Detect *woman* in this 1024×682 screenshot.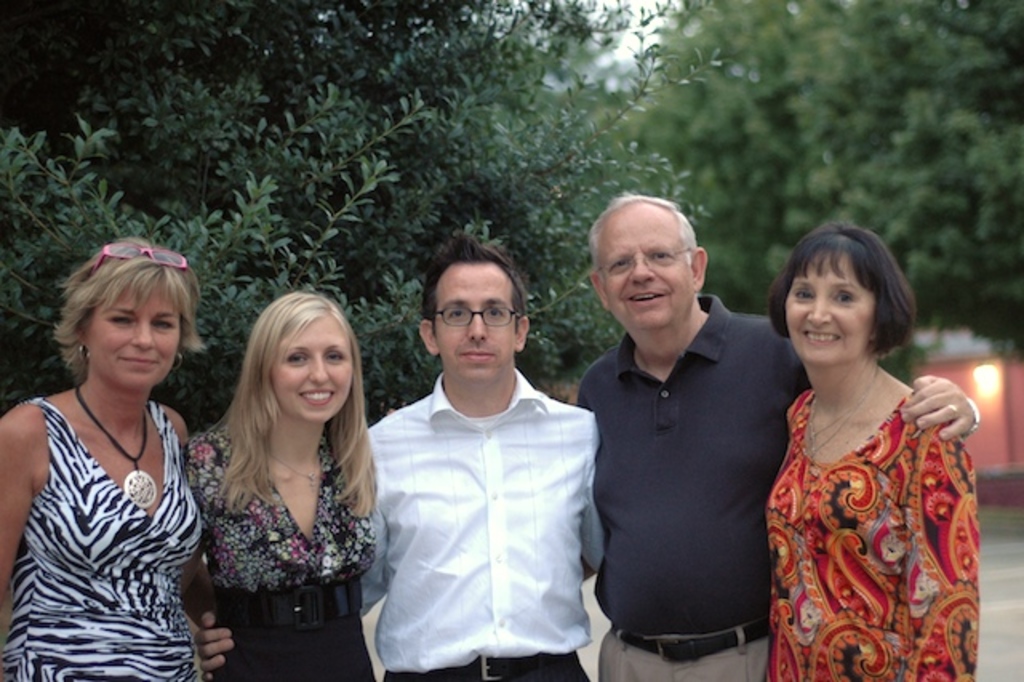
Detection: bbox(171, 266, 395, 676).
